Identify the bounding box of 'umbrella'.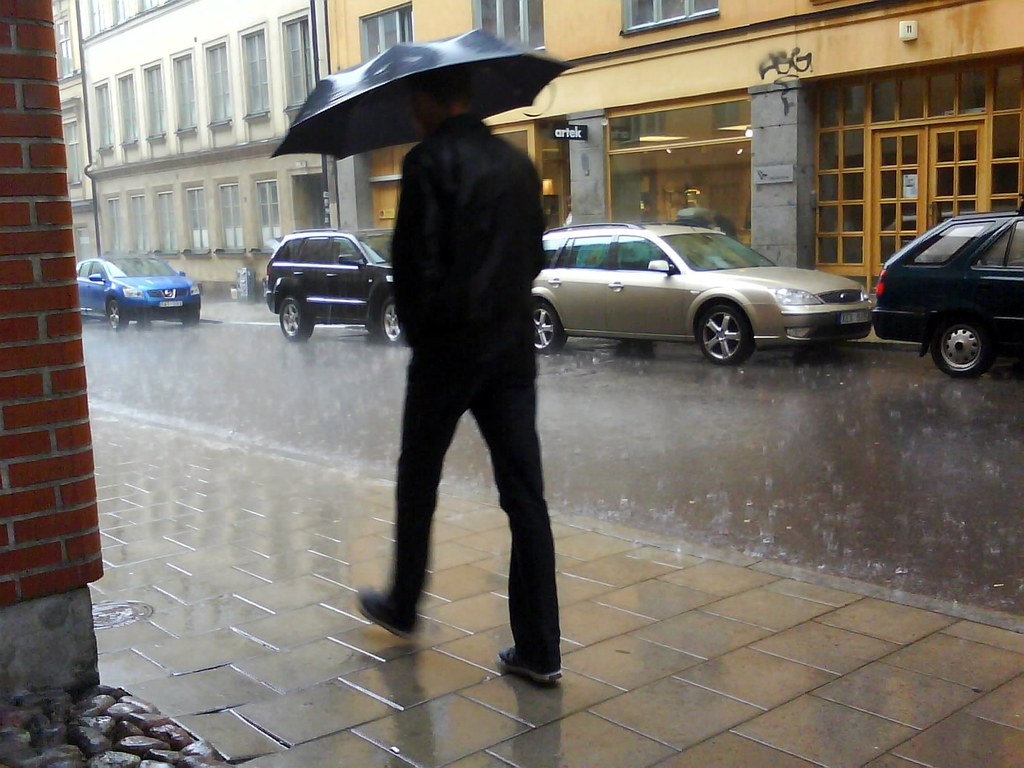
rect(270, 23, 578, 164).
